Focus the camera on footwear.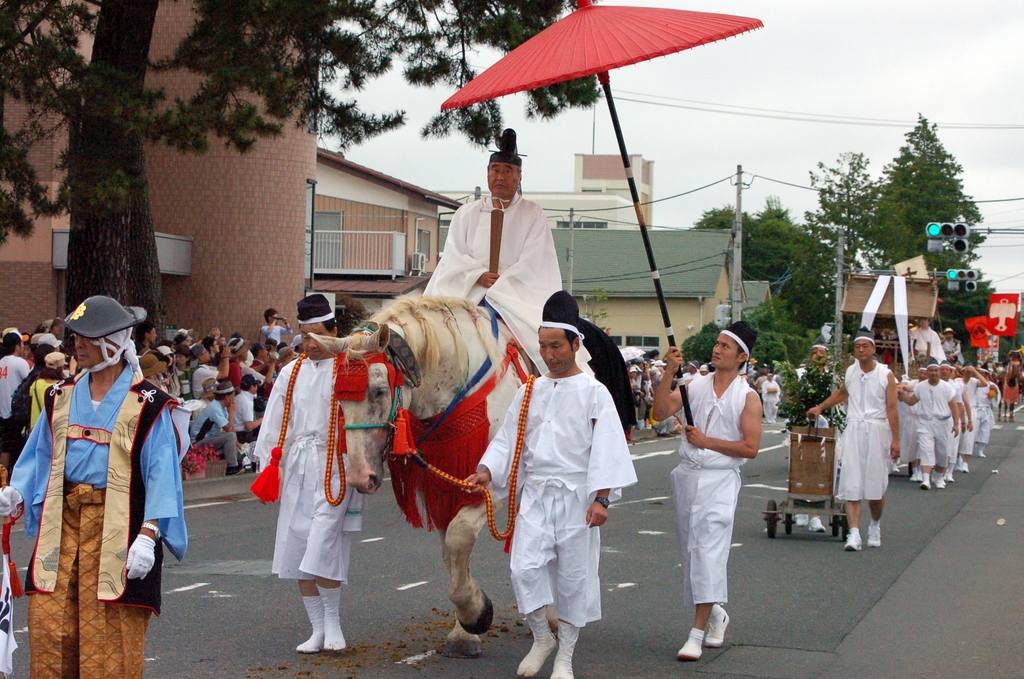
Focus region: pyautogui.locateOnScreen(958, 460, 968, 473).
